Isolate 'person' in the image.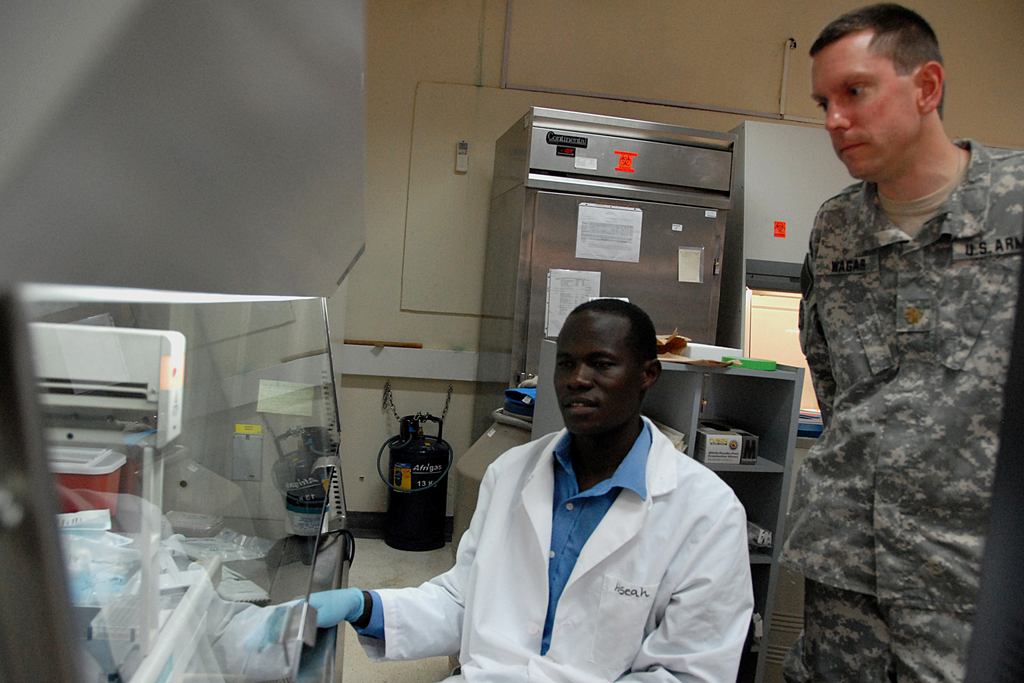
Isolated region: <box>778,1,1023,682</box>.
